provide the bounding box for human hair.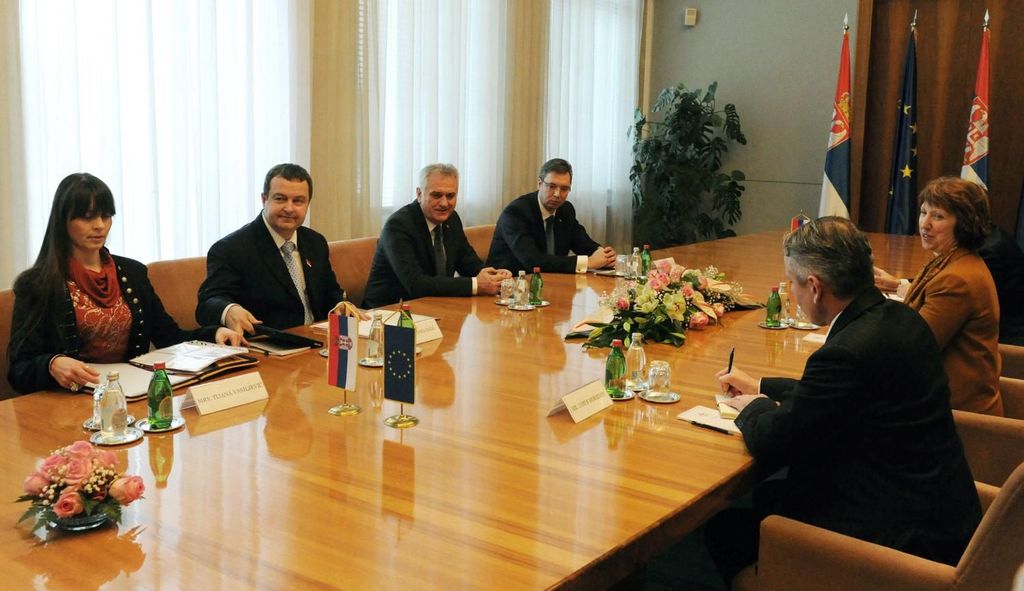
{"left": 3, "top": 171, "right": 115, "bottom": 362}.
